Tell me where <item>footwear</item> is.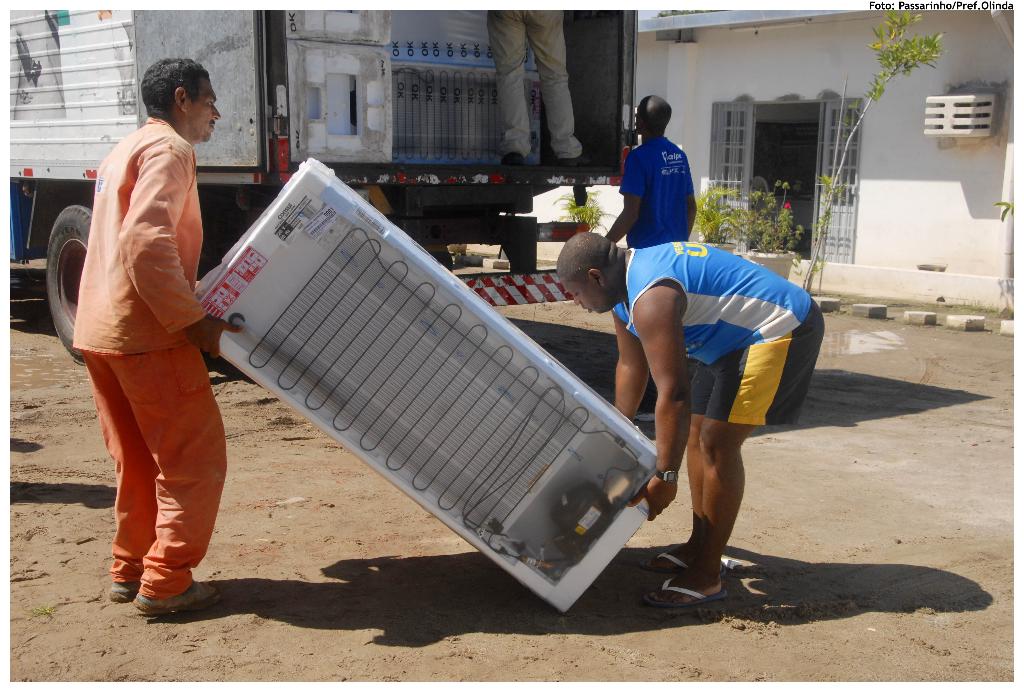
<item>footwear</item> is at left=634, top=572, right=730, bottom=606.
